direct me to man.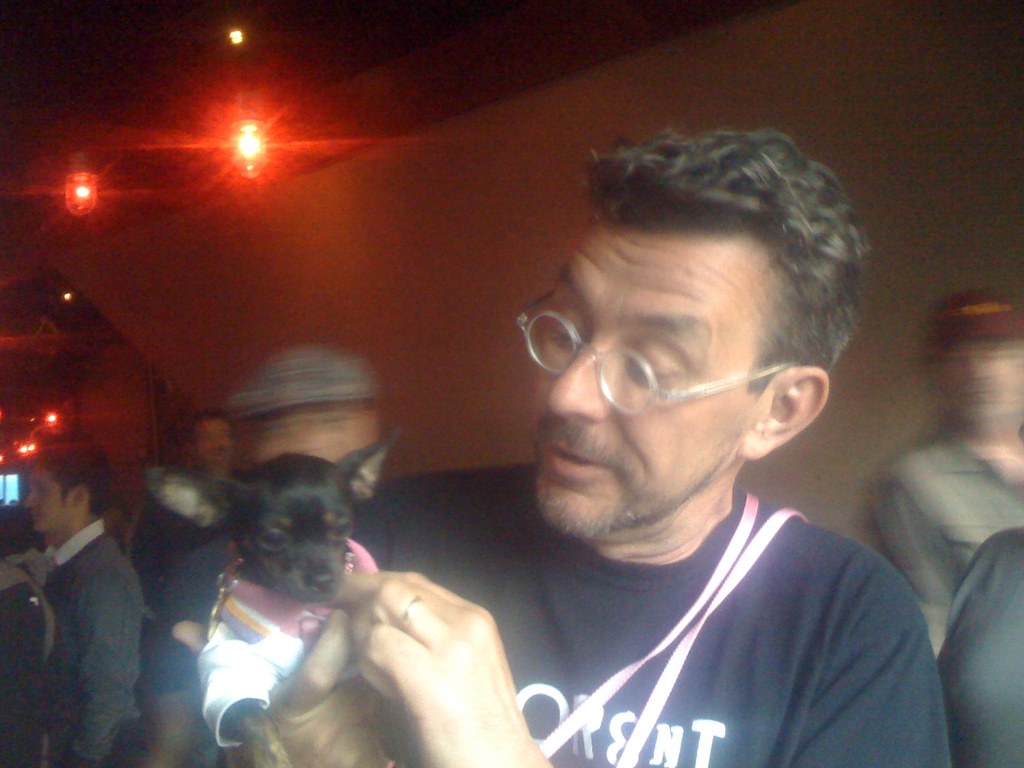
Direction: 196:119:961:767.
